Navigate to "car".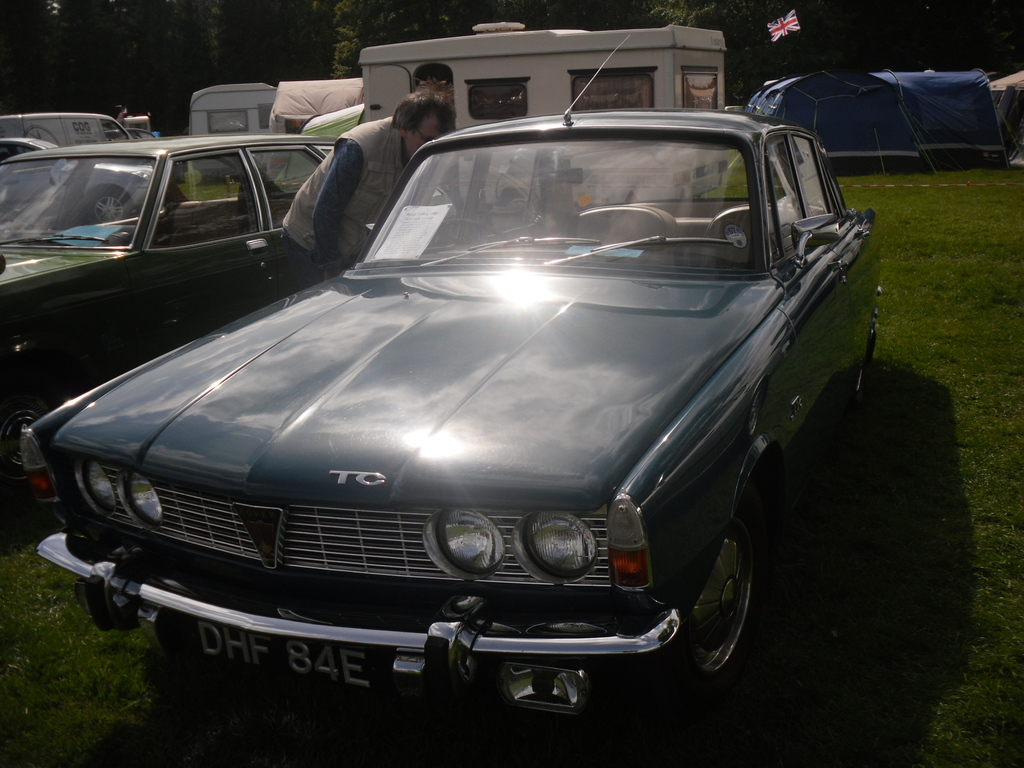
Navigation target: [0,134,346,479].
